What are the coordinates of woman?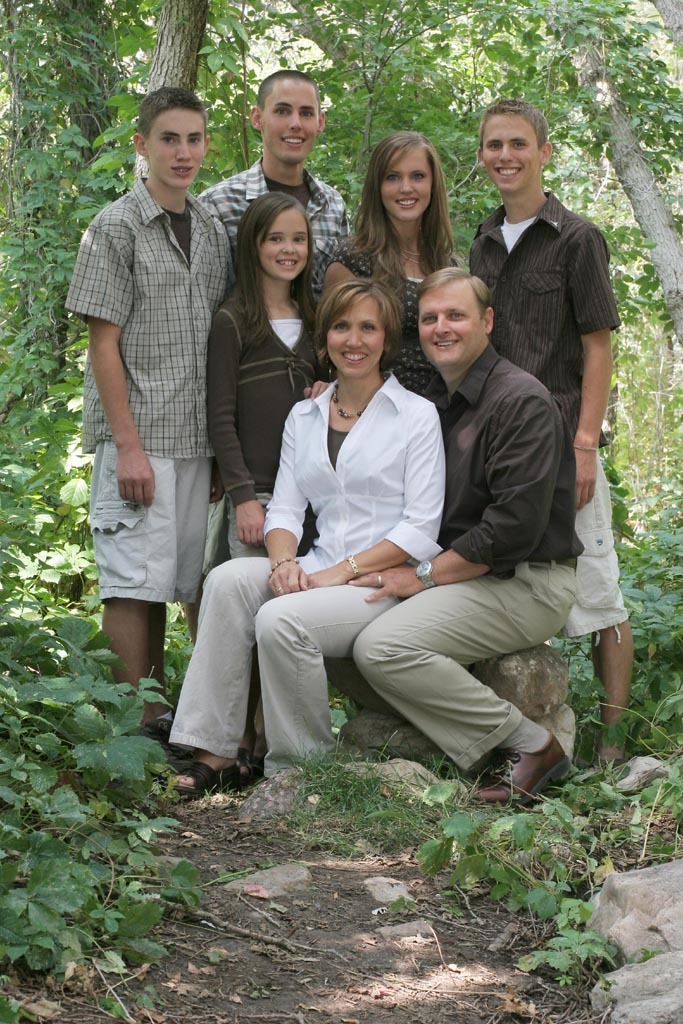
320,127,457,432.
